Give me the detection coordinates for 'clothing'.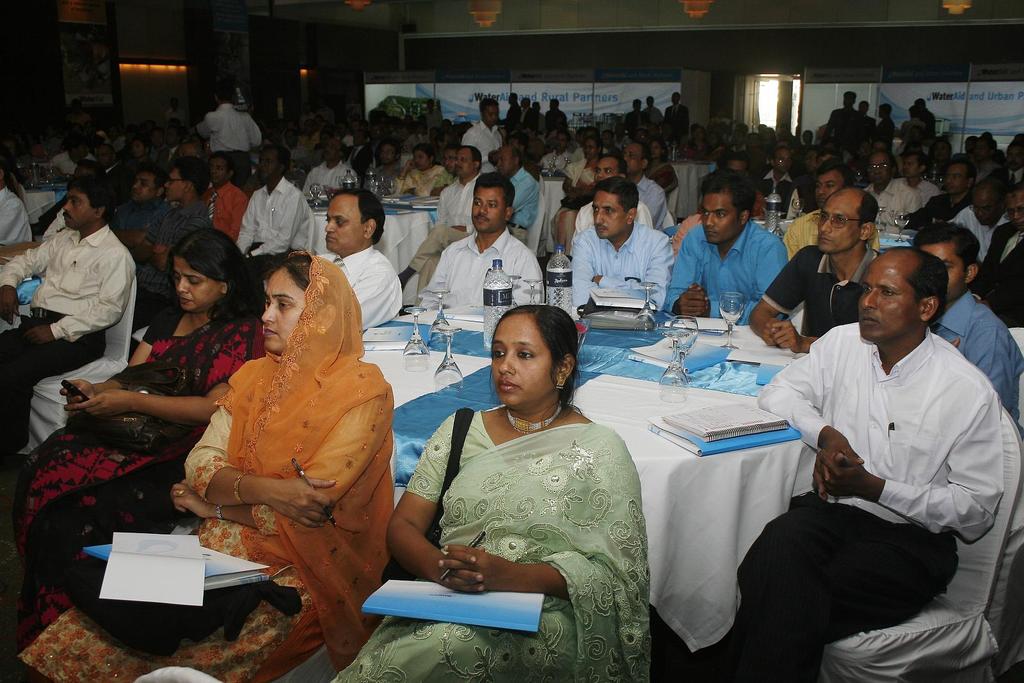
l=640, t=179, r=665, b=223.
